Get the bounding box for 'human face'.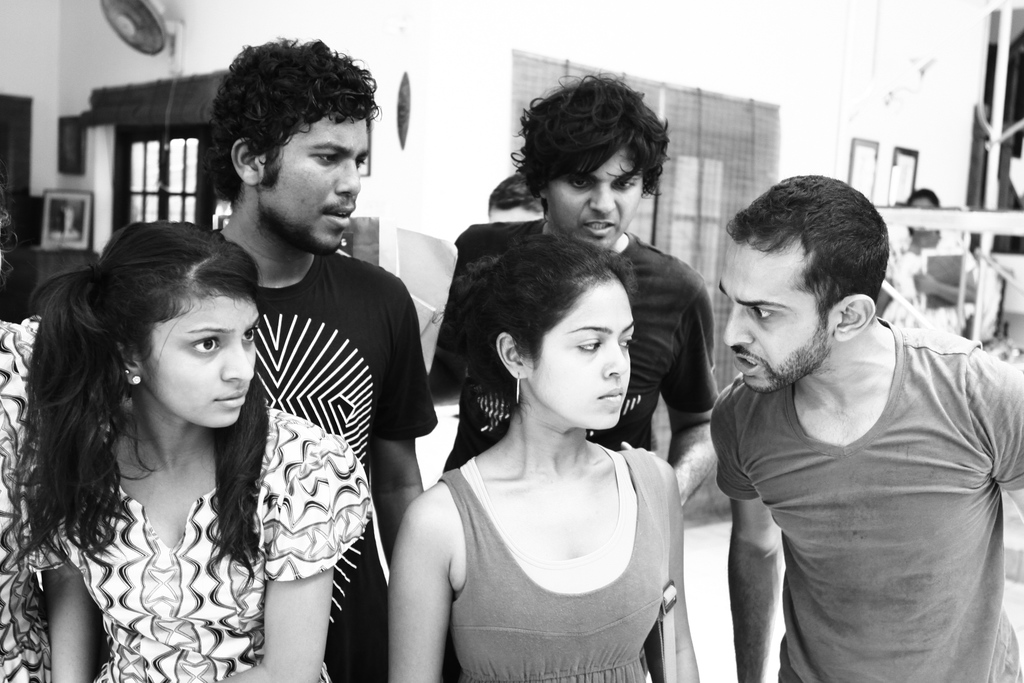
pyautogui.locateOnScreen(260, 120, 369, 253).
